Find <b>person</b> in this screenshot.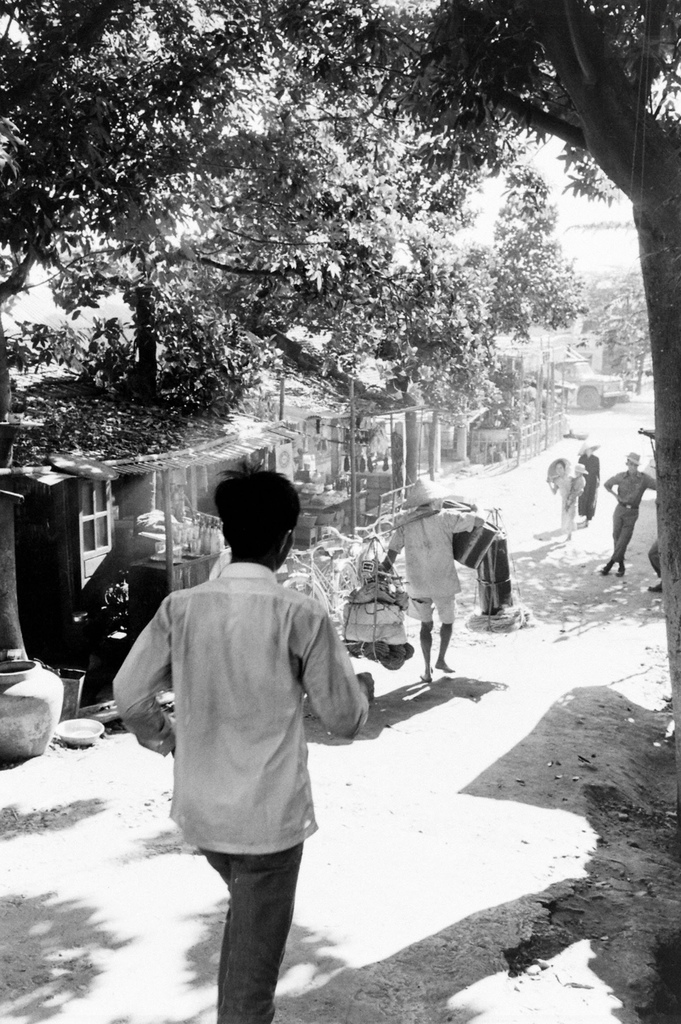
The bounding box for <b>person</b> is [566,463,589,502].
